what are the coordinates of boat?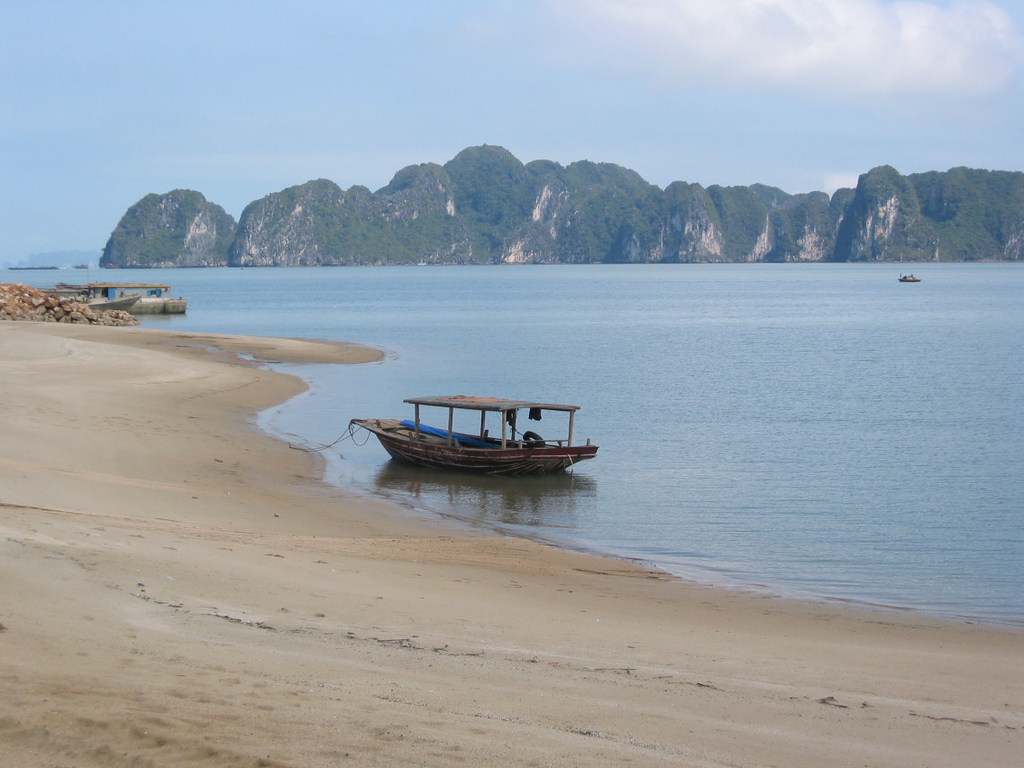
[901, 278, 919, 279].
